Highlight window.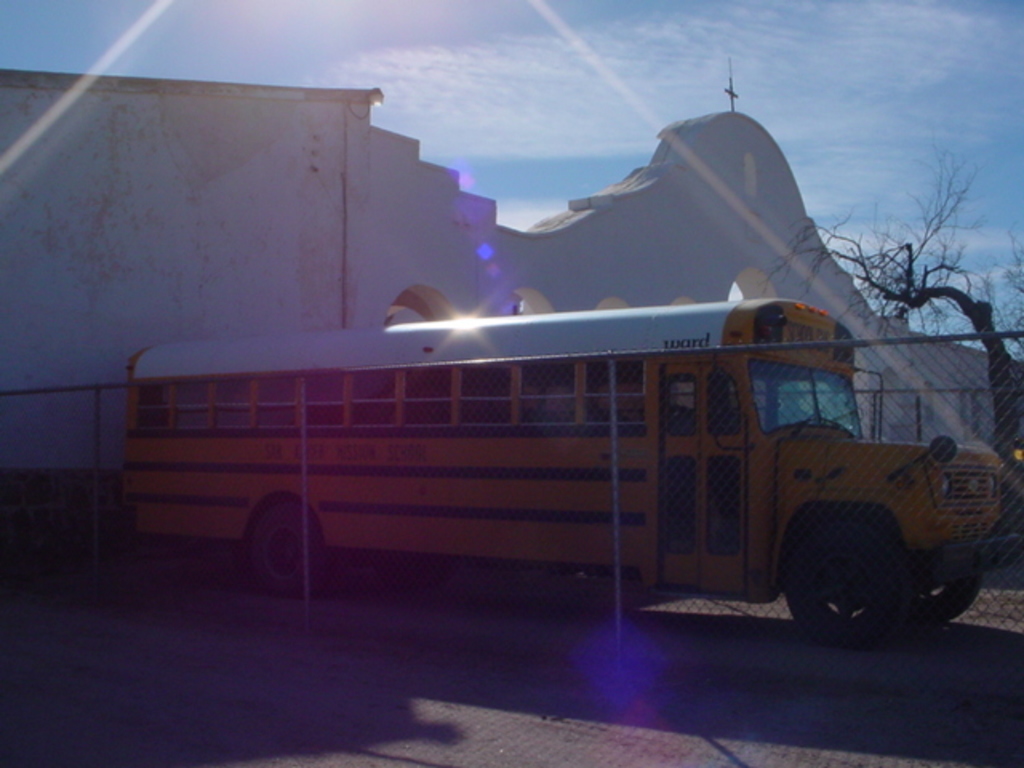
Highlighted region: {"x1": 347, "y1": 370, "x2": 397, "y2": 427}.
